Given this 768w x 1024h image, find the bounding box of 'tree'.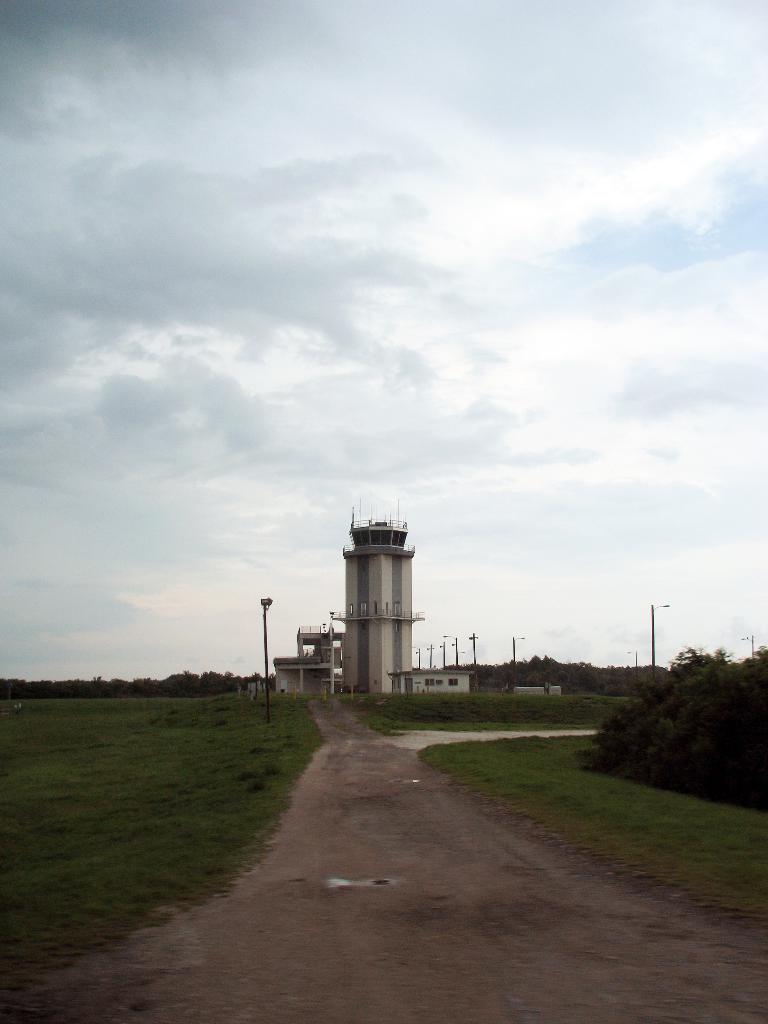
x1=143, y1=668, x2=204, y2=694.
